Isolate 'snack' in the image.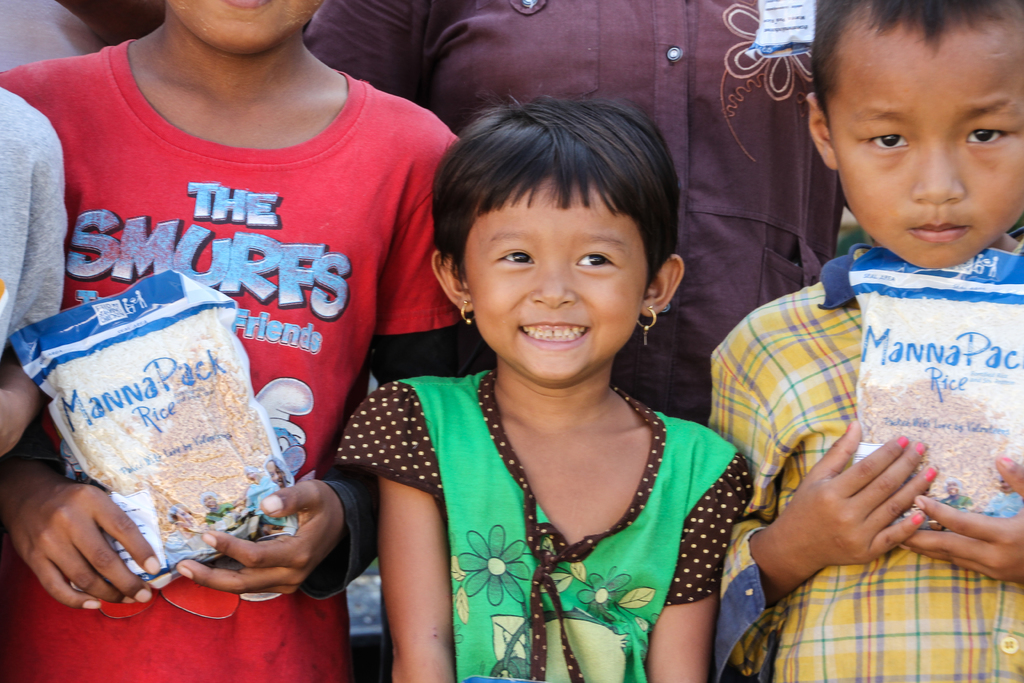
Isolated region: (850,266,1023,564).
